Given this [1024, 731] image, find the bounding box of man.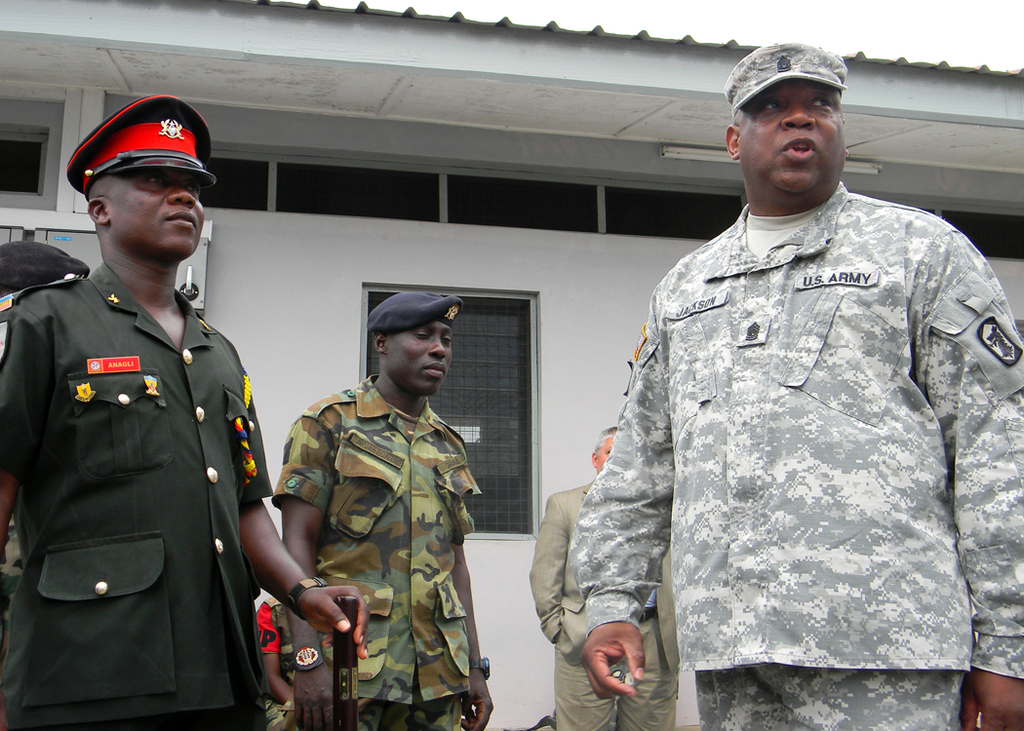
[272, 296, 492, 730].
